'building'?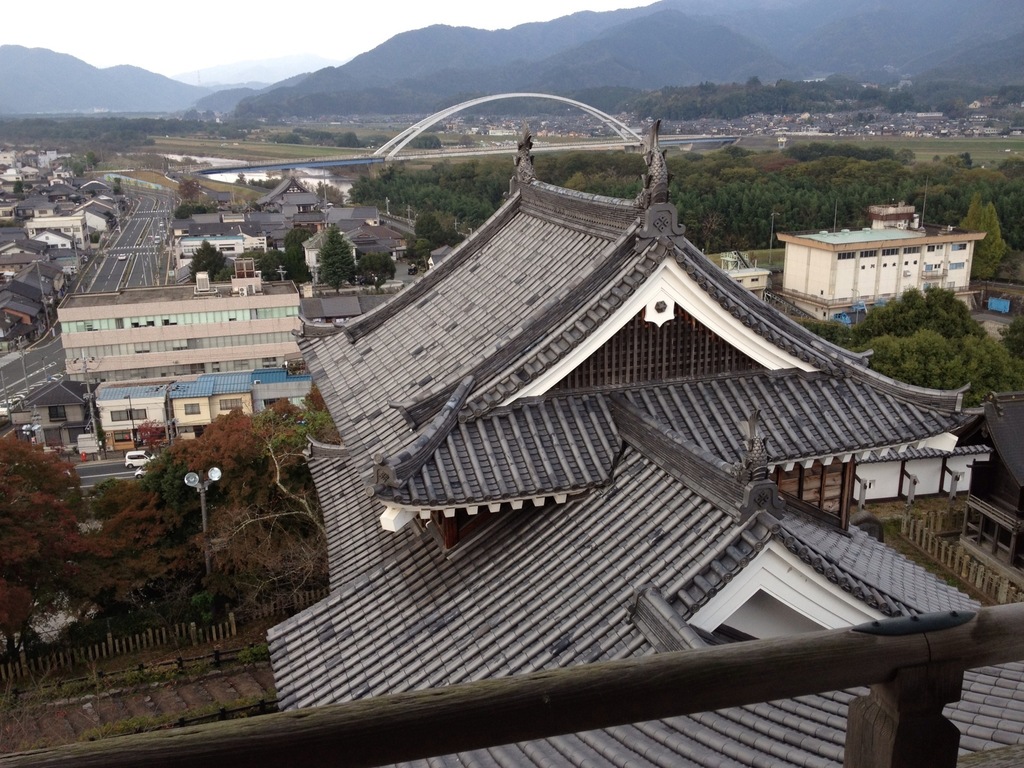
(5,375,94,458)
